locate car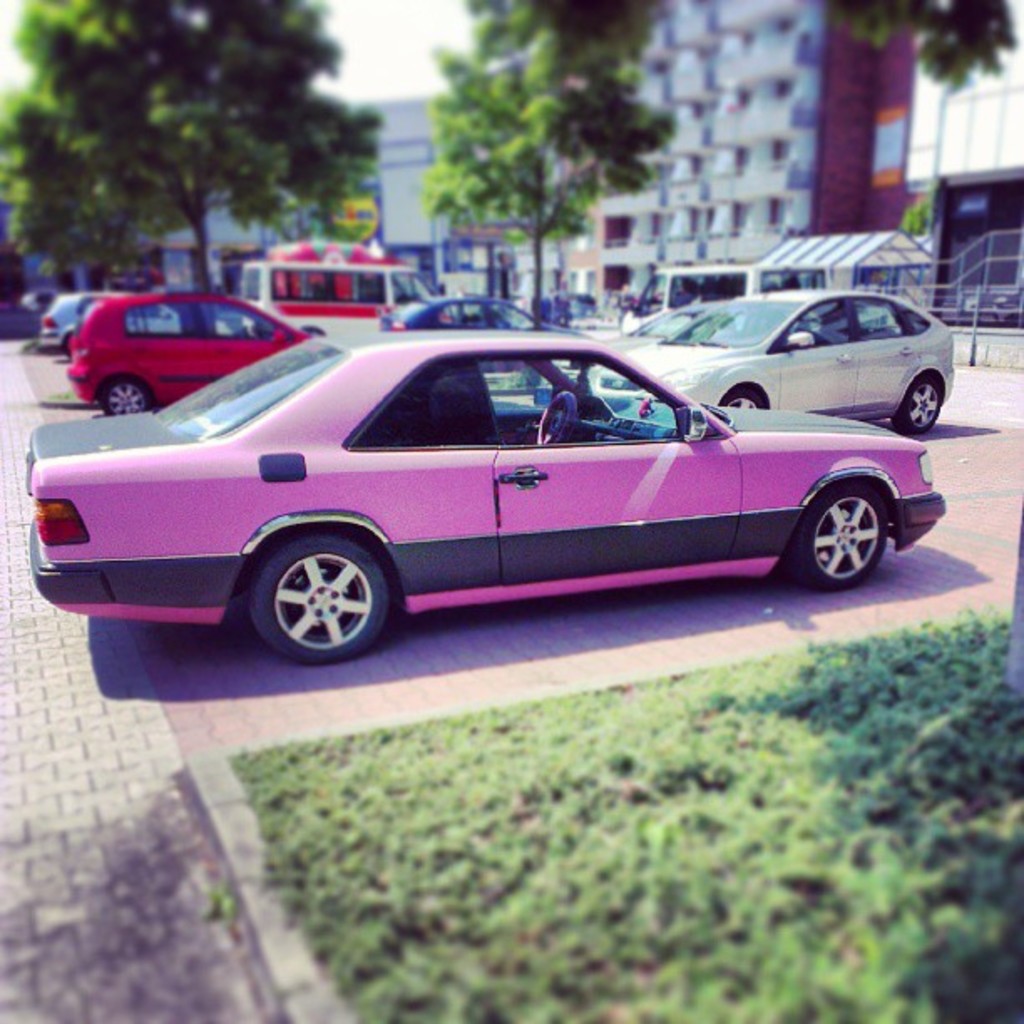
rect(64, 294, 326, 413)
